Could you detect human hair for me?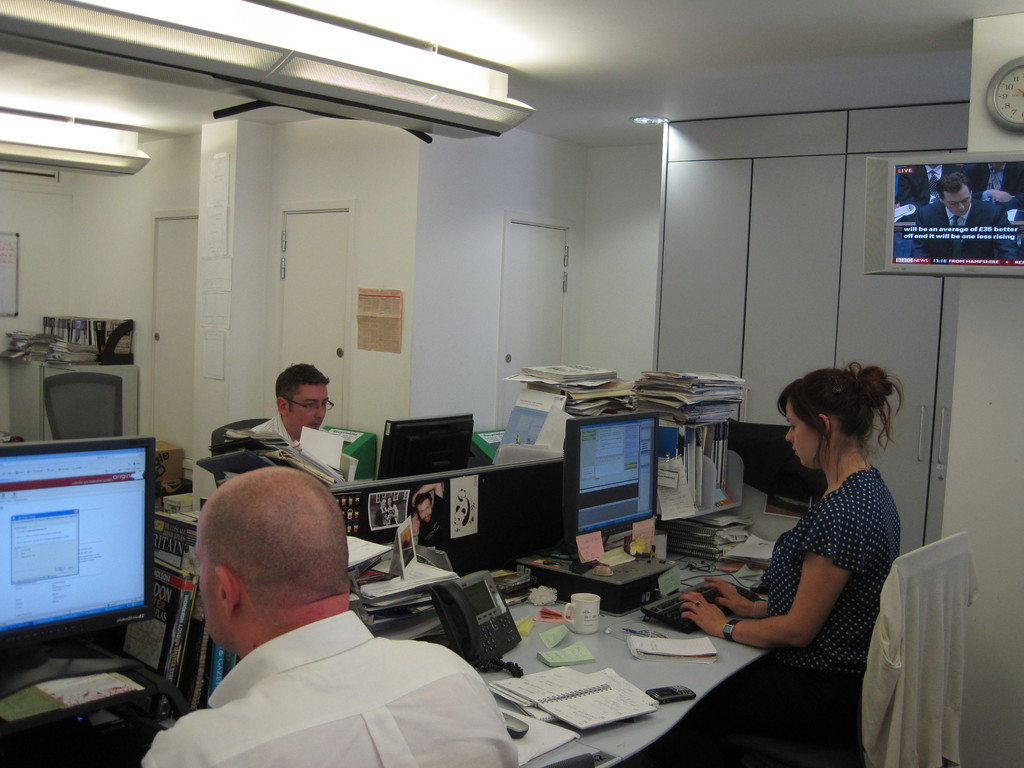
Detection result: locate(385, 495, 394, 511).
